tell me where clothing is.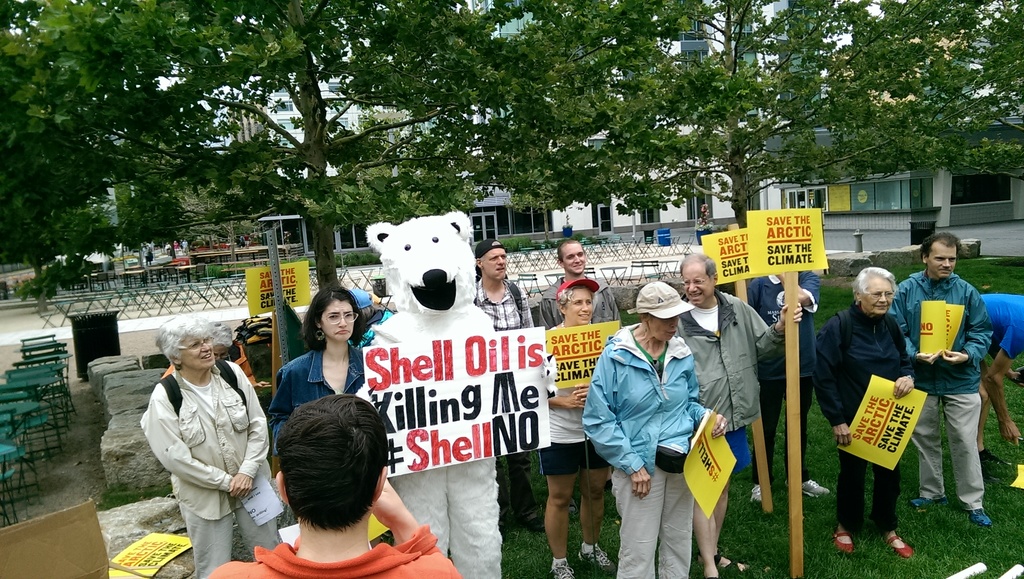
clothing is at rect(819, 306, 897, 530).
